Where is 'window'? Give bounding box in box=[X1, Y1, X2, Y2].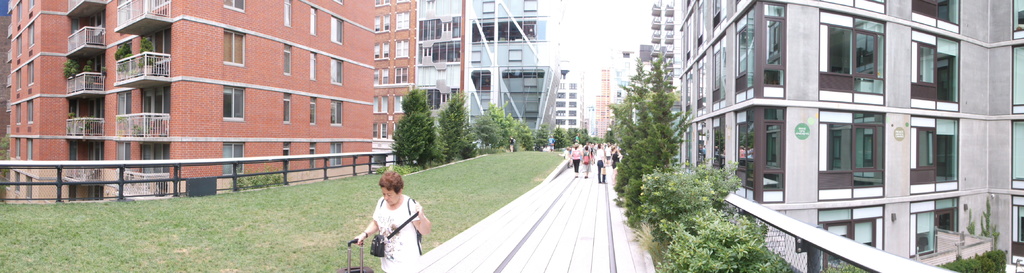
box=[559, 93, 564, 95].
